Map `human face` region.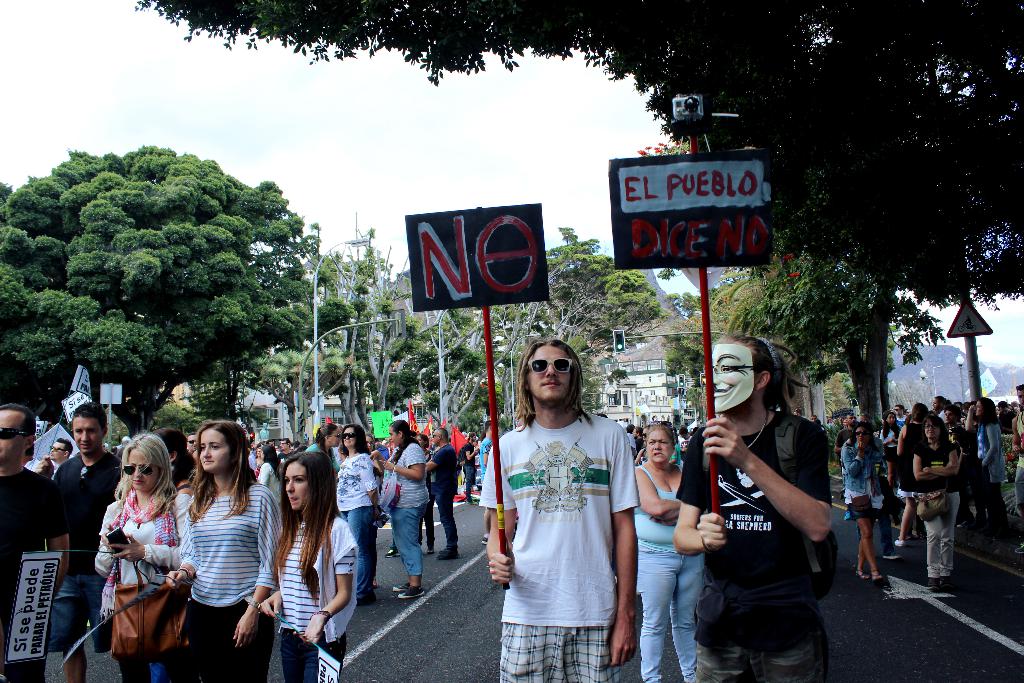
Mapped to {"left": 200, "top": 429, "right": 228, "bottom": 471}.
